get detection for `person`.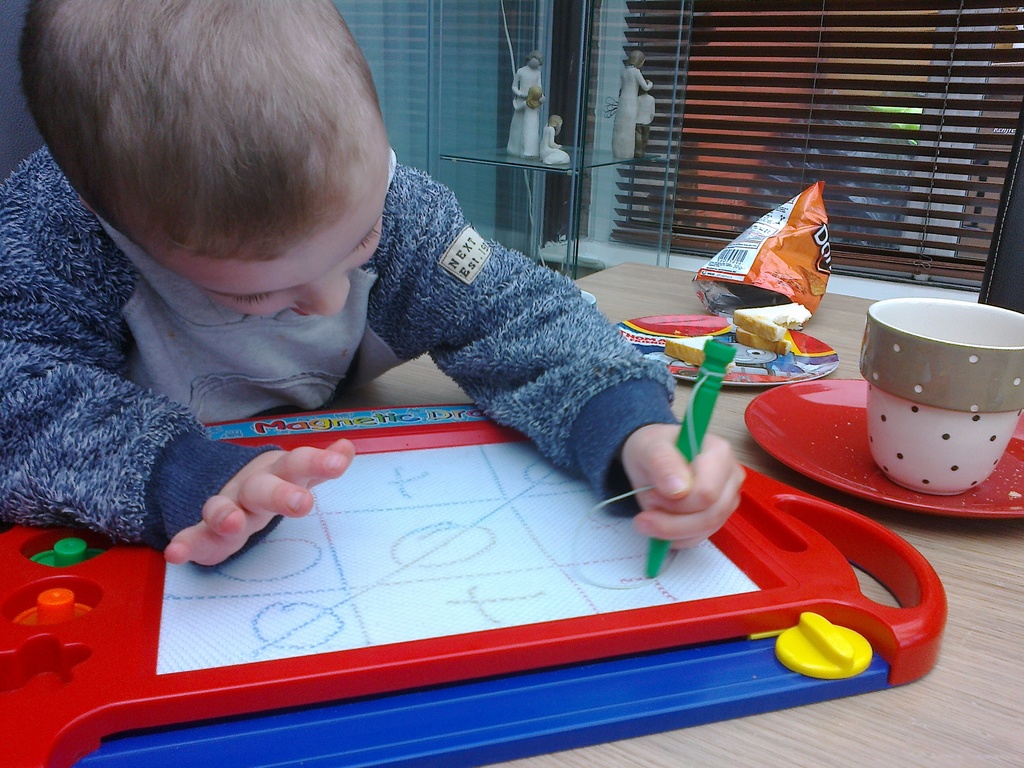
Detection: (left=612, top=50, right=655, bottom=158).
